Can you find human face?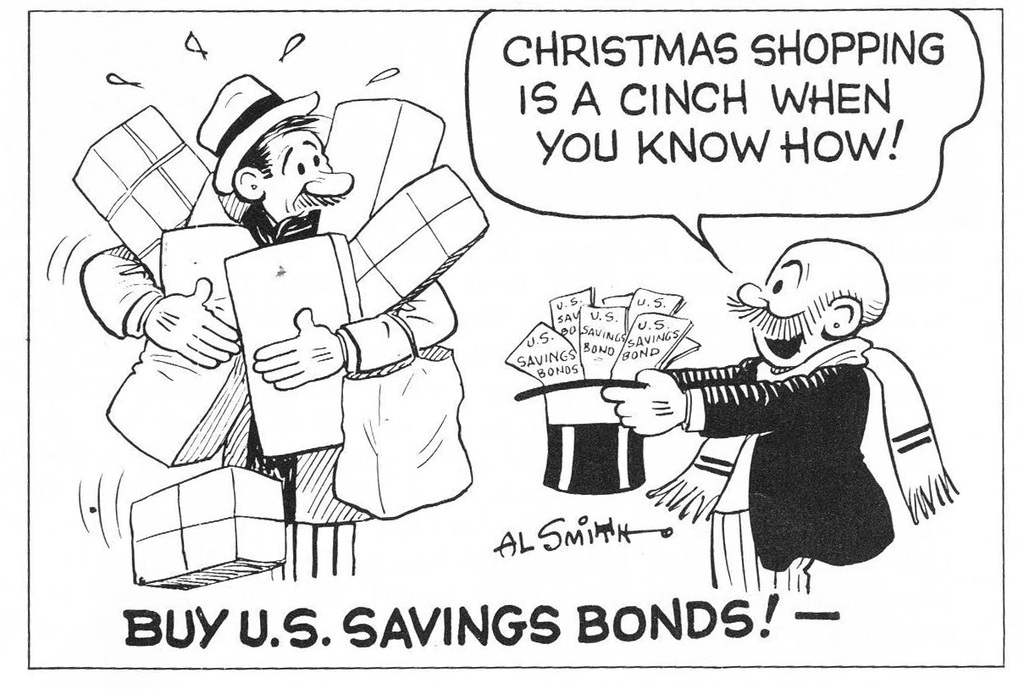
Yes, bounding box: 266,135,352,216.
